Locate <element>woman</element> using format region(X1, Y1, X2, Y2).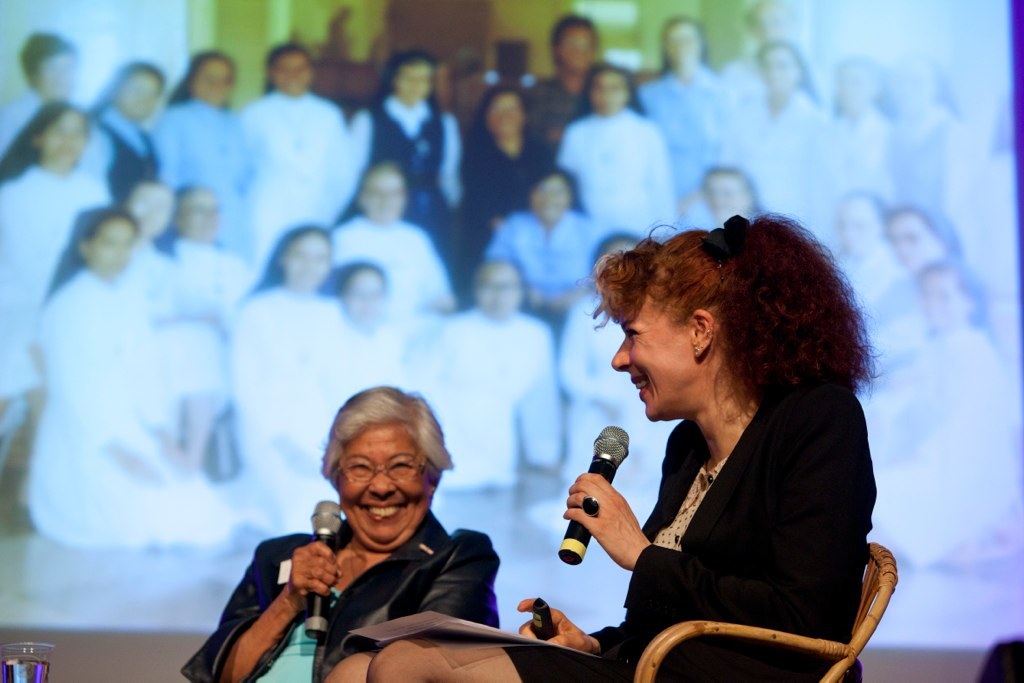
region(847, 257, 1023, 558).
